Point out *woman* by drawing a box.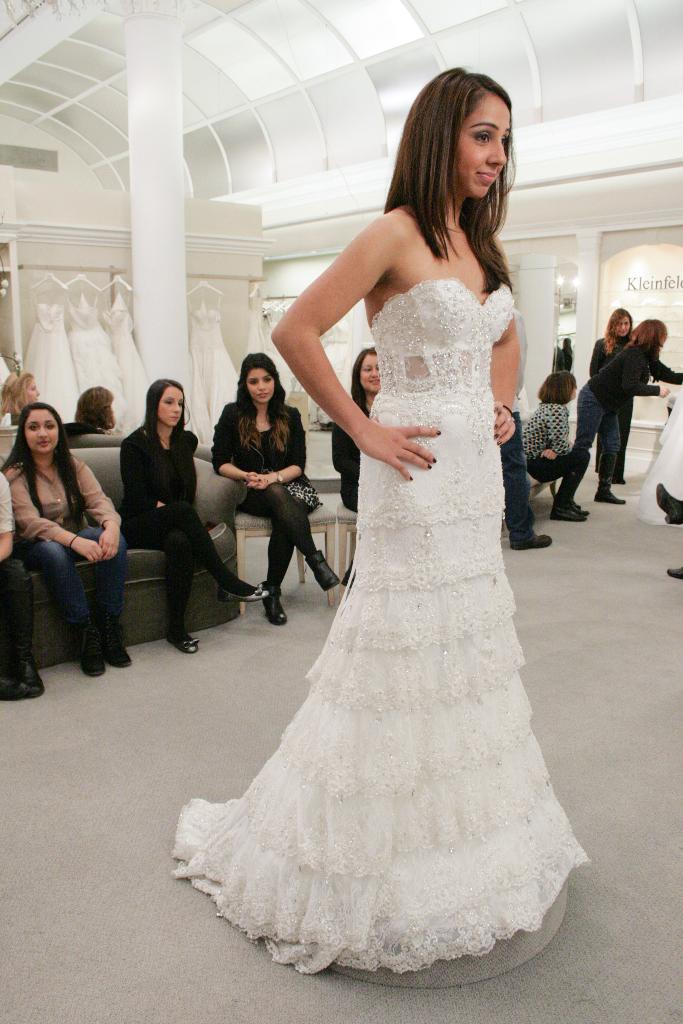
bbox=[208, 349, 331, 630].
